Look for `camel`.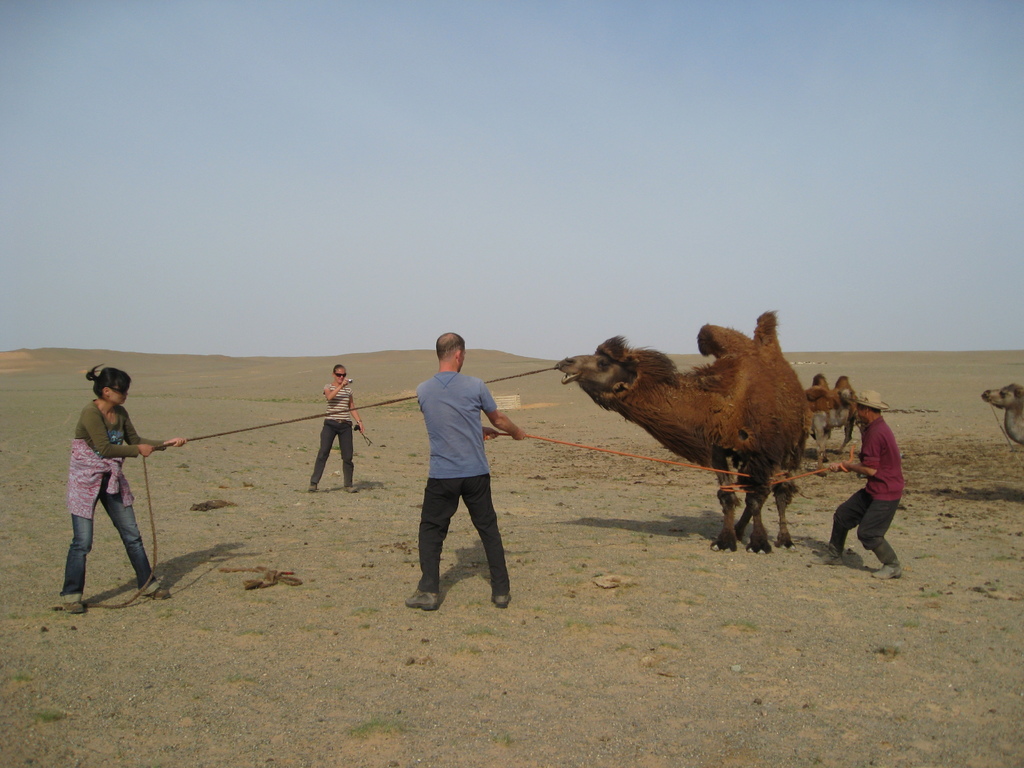
Found: bbox(805, 376, 862, 450).
